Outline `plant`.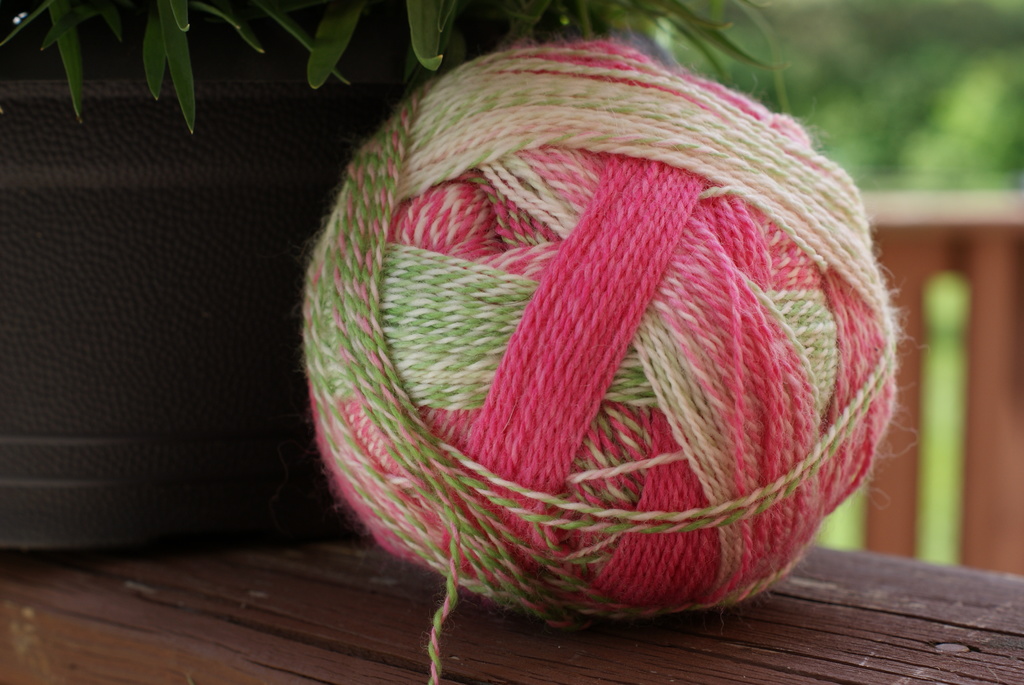
Outline: x1=0, y1=0, x2=791, y2=143.
